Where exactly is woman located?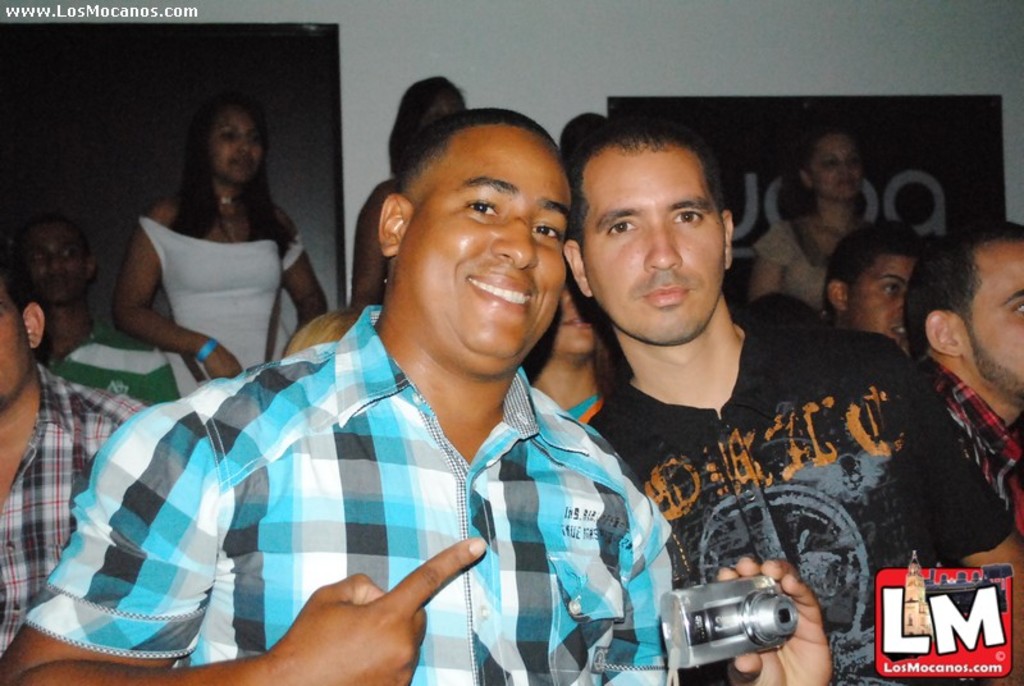
Its bounding box is <bbox>351, 74, 466, 316</bbox>.
